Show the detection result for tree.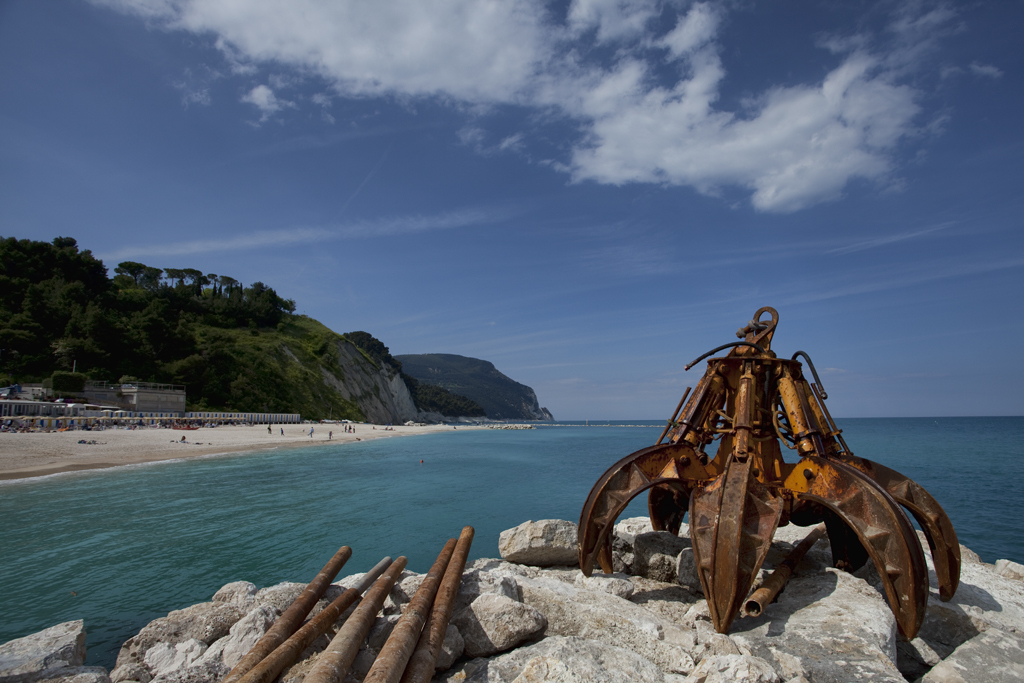
Rect(149, 319, 205, 360).
